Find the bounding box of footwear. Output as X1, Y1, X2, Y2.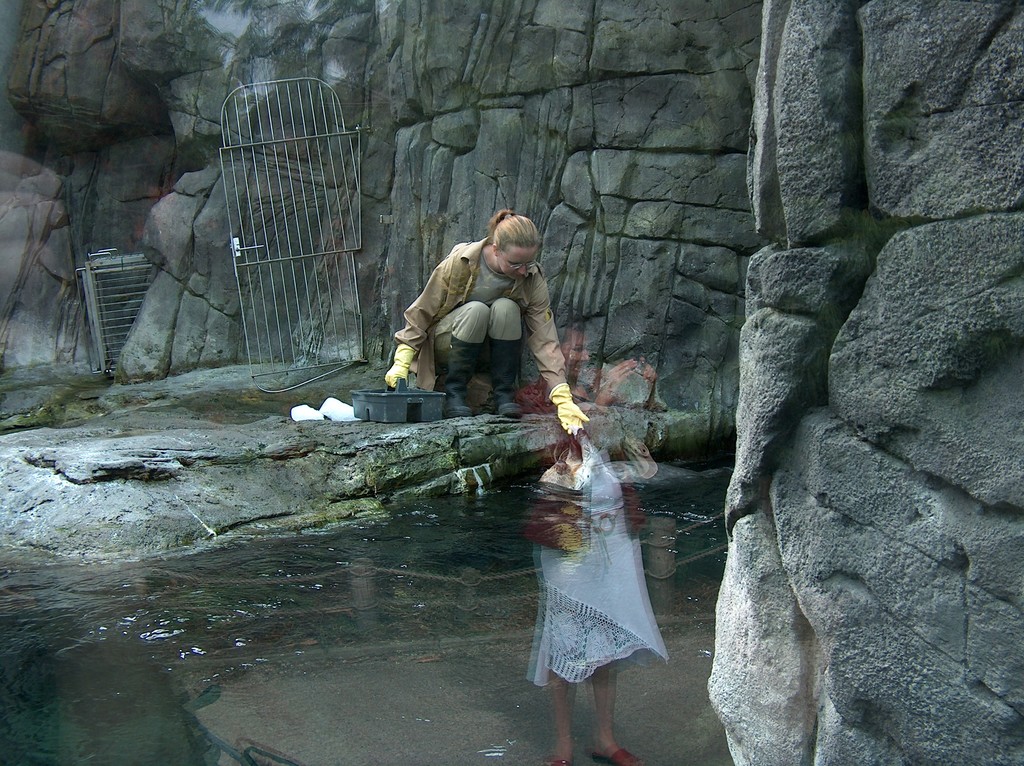
489, 334, 524, 421.
